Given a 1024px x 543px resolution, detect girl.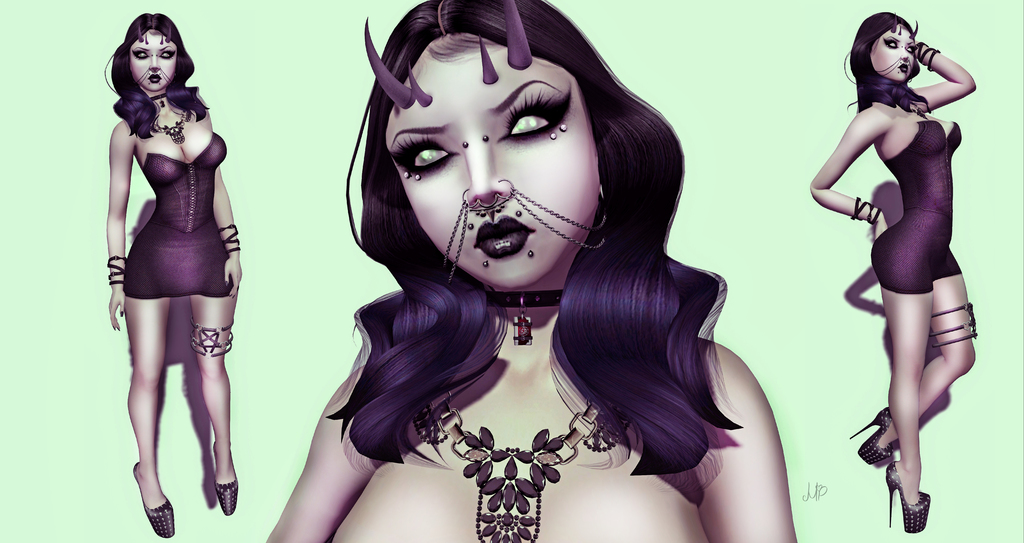
{"left": 263, "top": 0, "right": 799, "bottom": 542}.
